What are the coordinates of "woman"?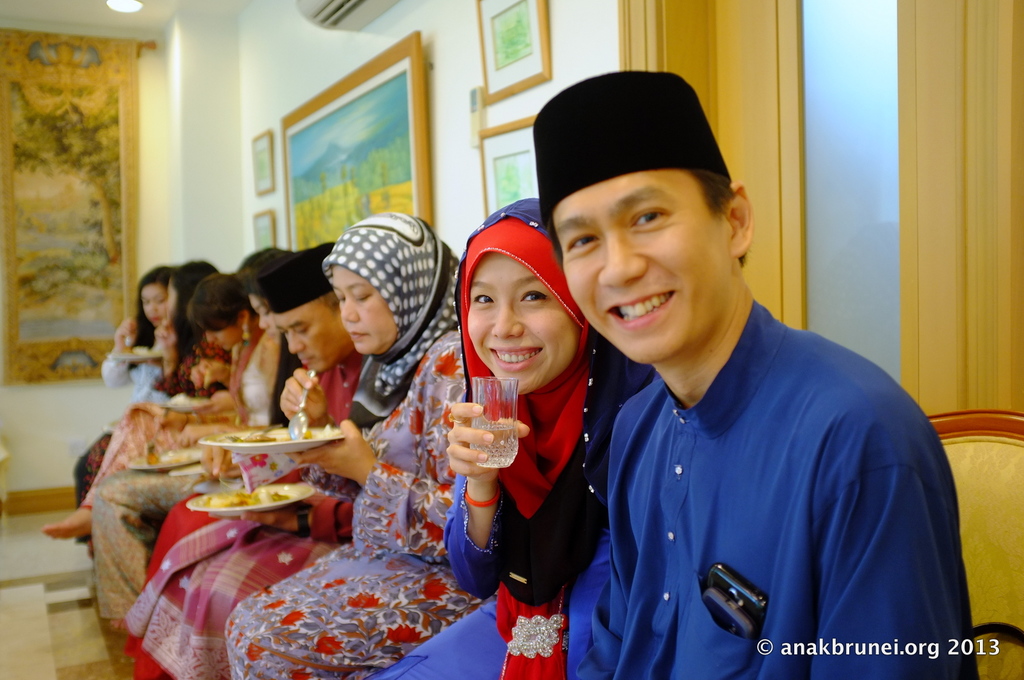
{"x1": 362, "y1": 198, "x2": 665, "y2": 679}.
